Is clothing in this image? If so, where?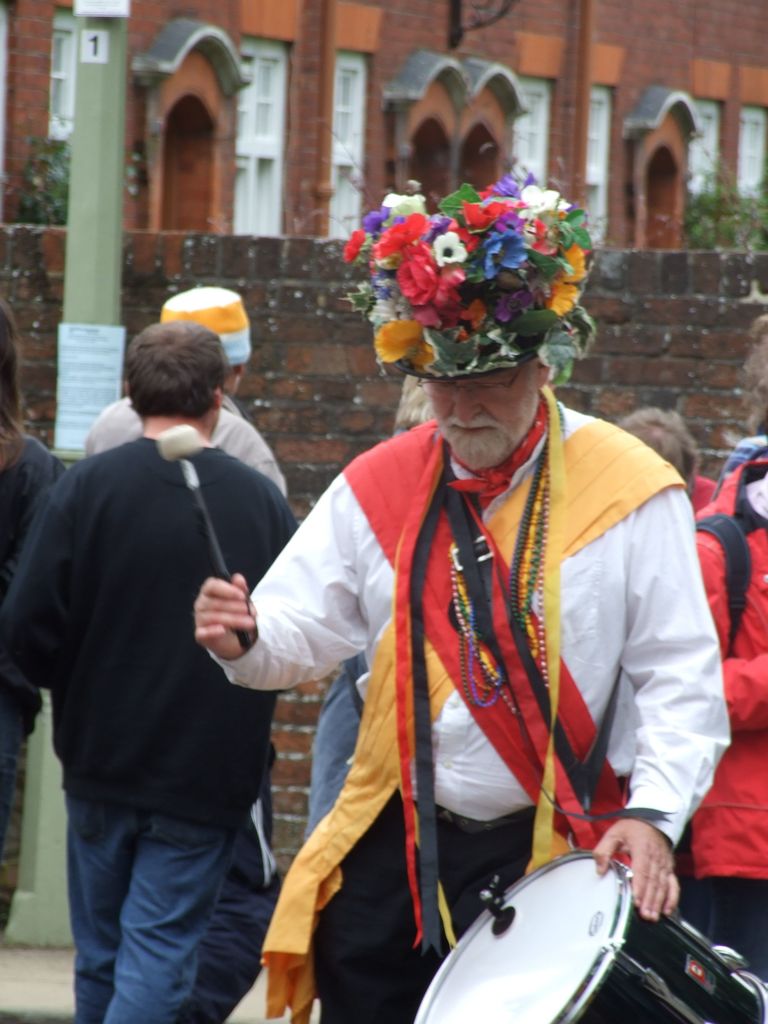
Yes, at rect(0, 426, 56, 851).
